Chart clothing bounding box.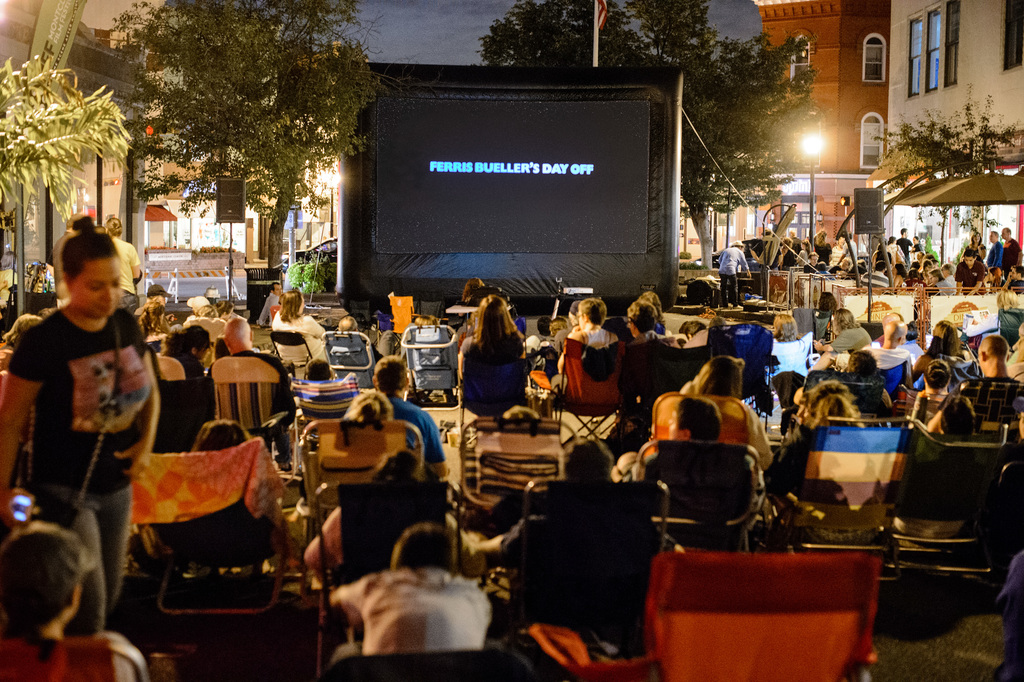
Charted: <box>834,350,849,370</box>.
